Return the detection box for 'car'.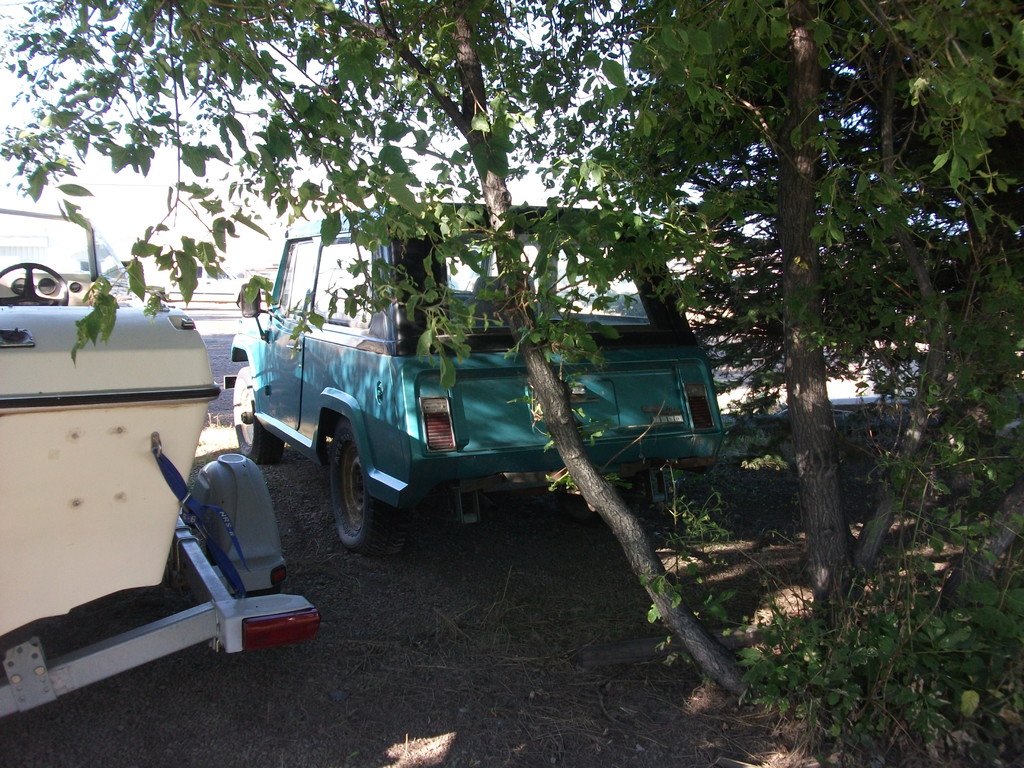
(223,203,727,557).
